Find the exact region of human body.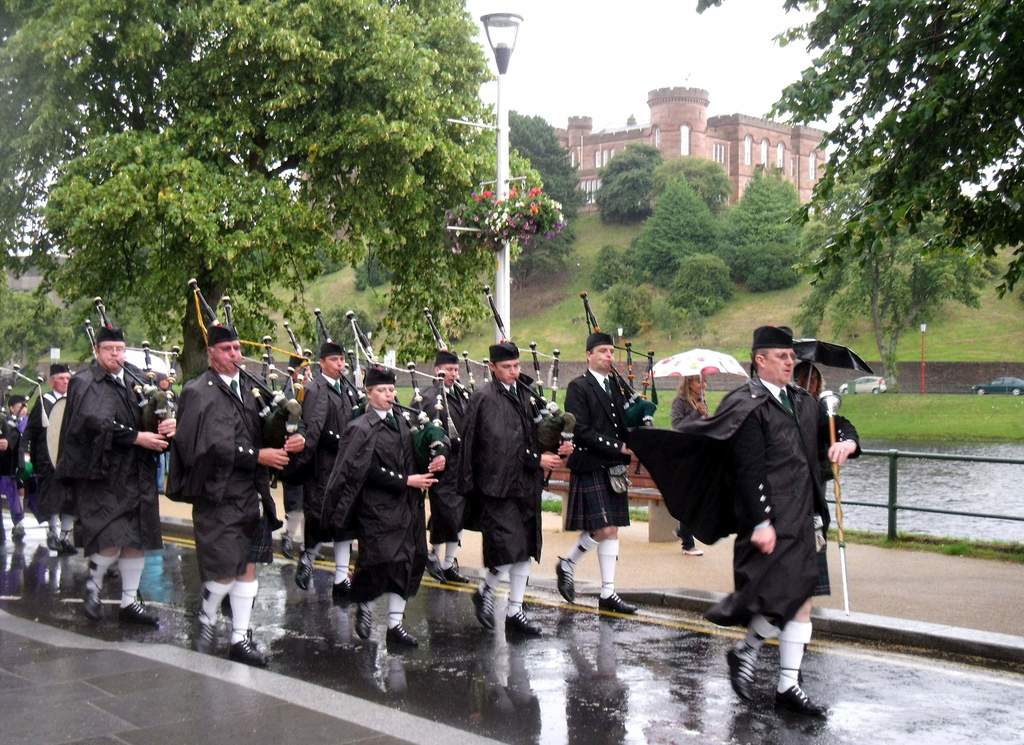
Exact region: box=[405, 344, 477, 586].
